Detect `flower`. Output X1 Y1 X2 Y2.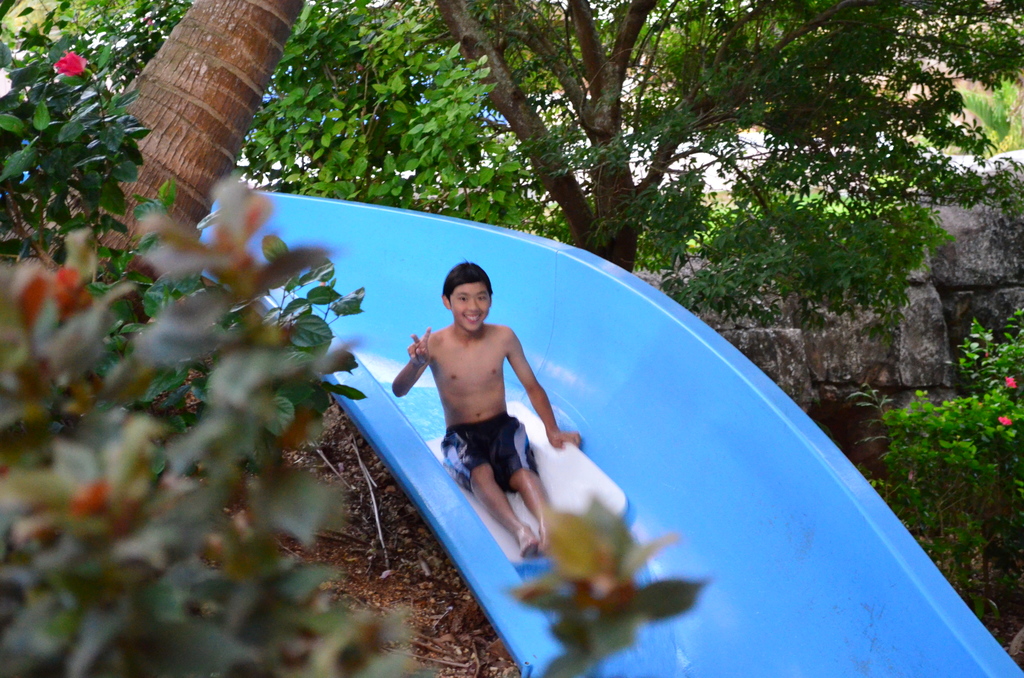
1002 376 1016 390.
